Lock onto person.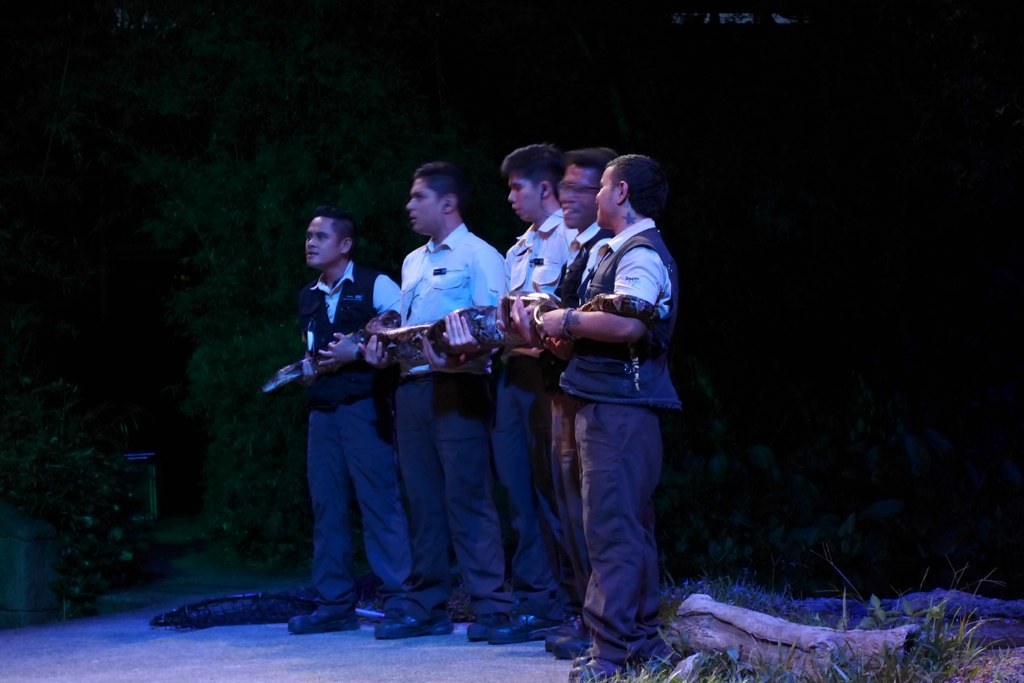
Locked: left=506, top=145, right=620, bottom=664.
